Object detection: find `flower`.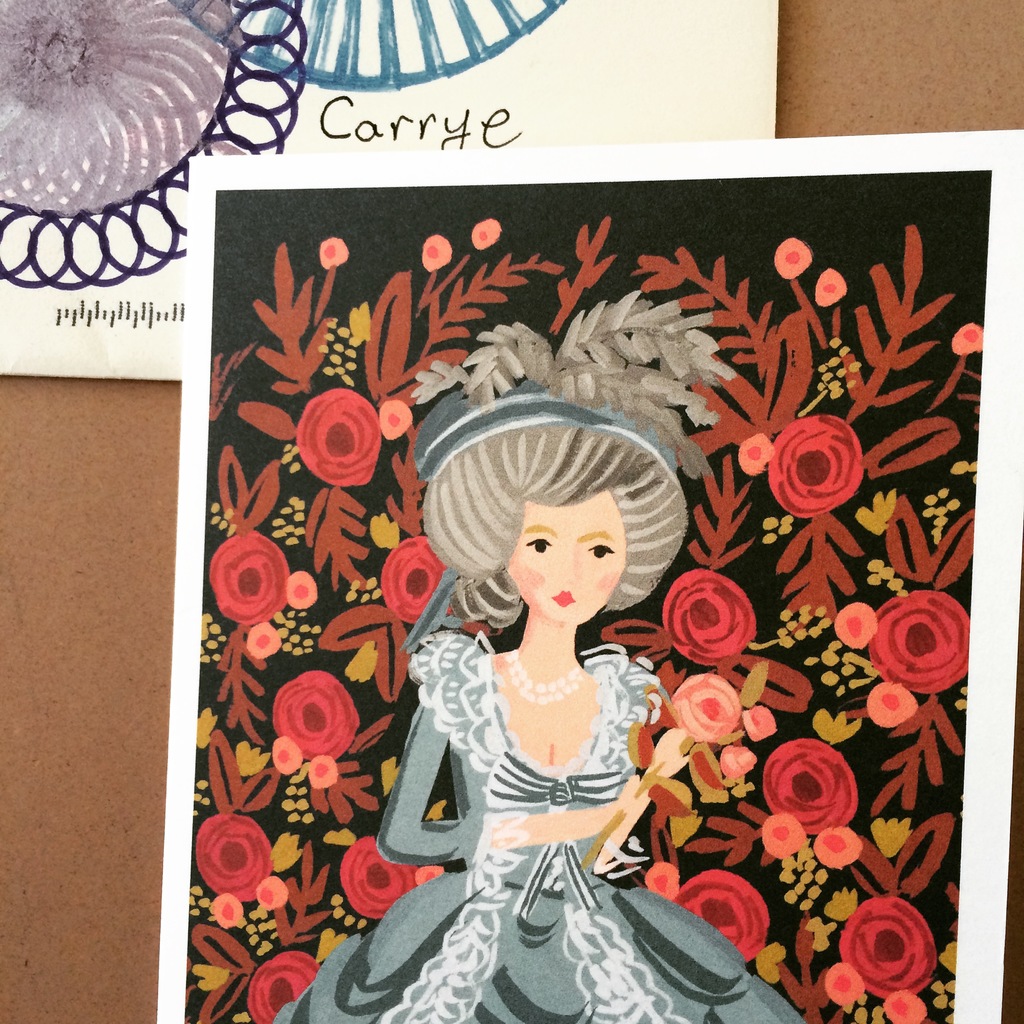
rect(660, 569, 756, 665).
